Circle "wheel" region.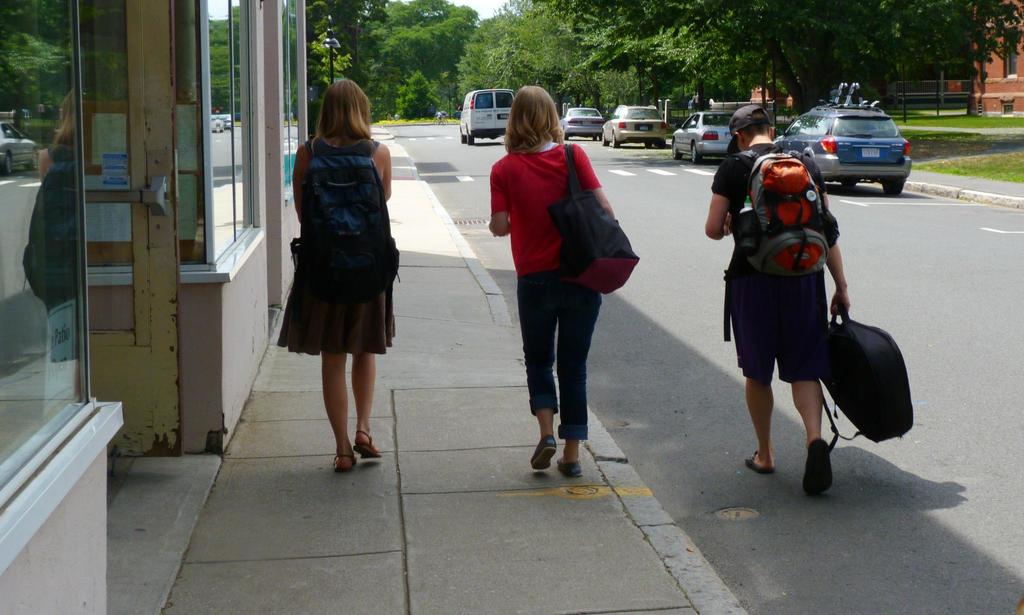
Region: bbox(879, 178, 904, 193).
